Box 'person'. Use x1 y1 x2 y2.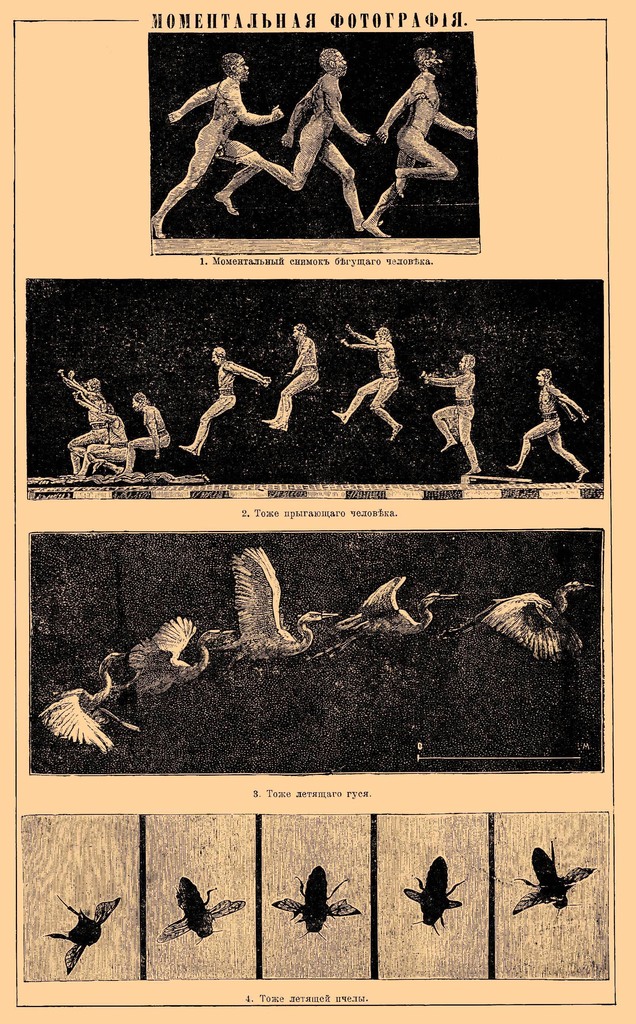
121 391 170 477.
